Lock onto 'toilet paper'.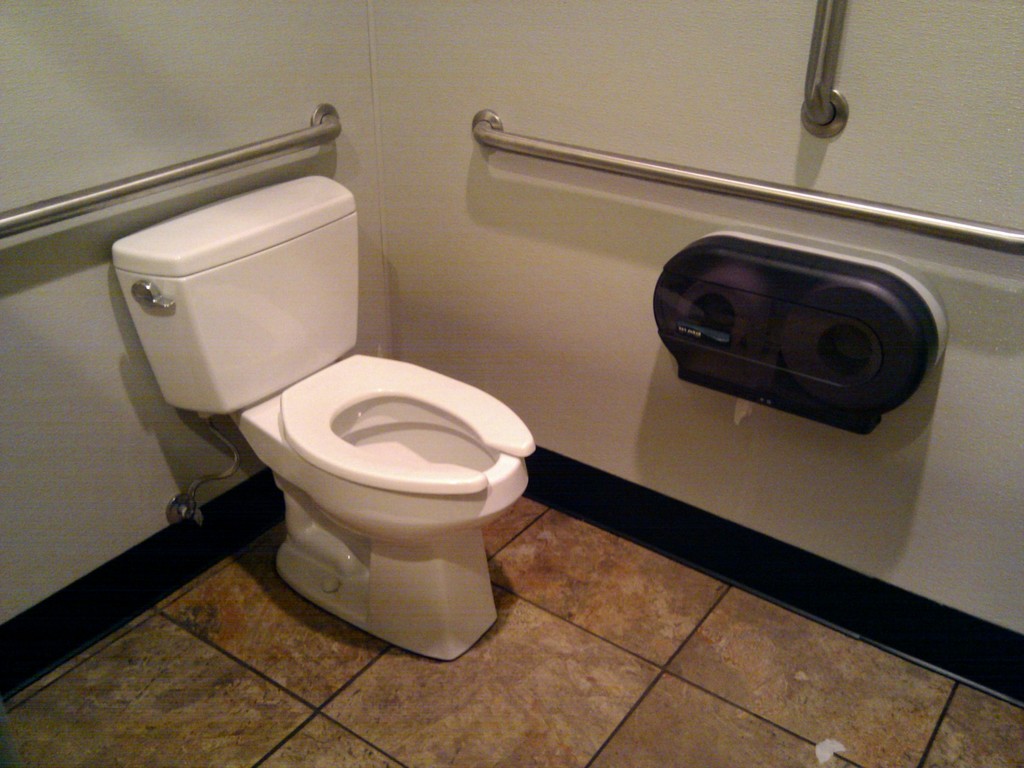
Locked: l=670, t=267, r=783, b=436.
